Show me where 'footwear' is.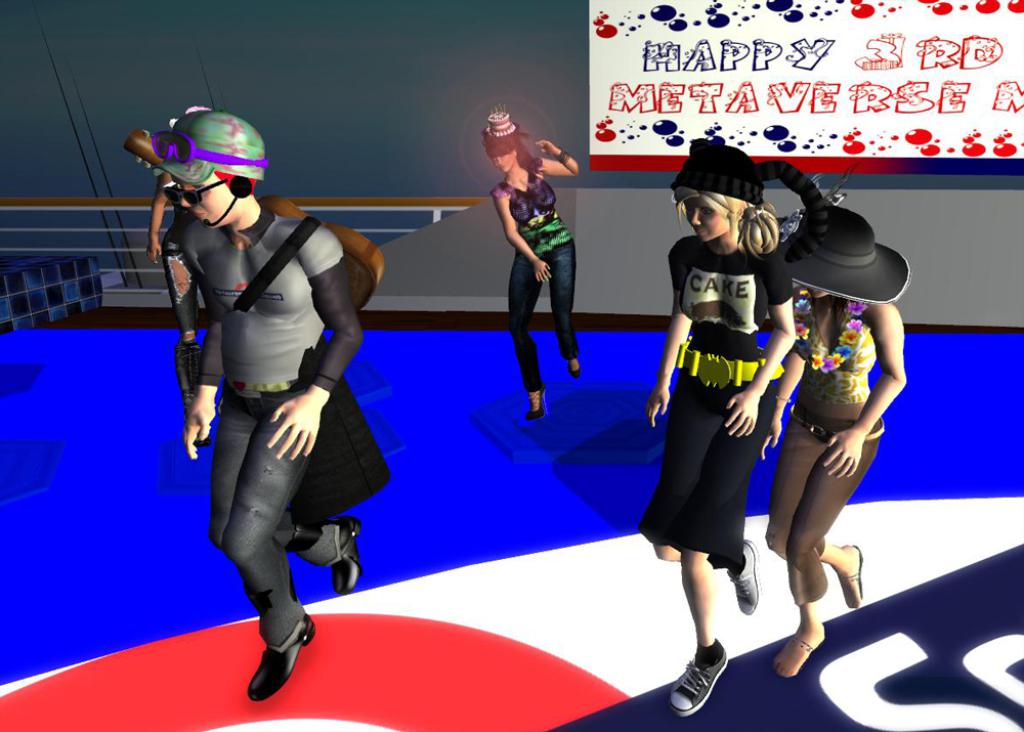
'footwear' is at left=236, top=619, right=304, bottom=702.
